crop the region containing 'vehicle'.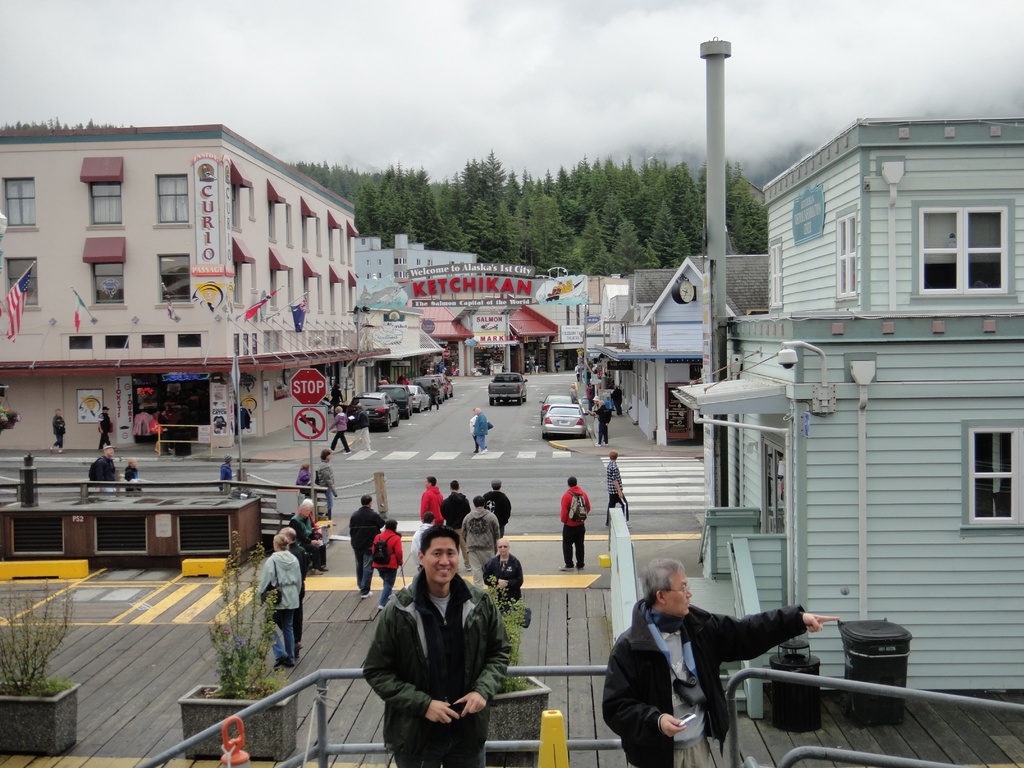
Crop region: crop(491, 372, 531, 413).
